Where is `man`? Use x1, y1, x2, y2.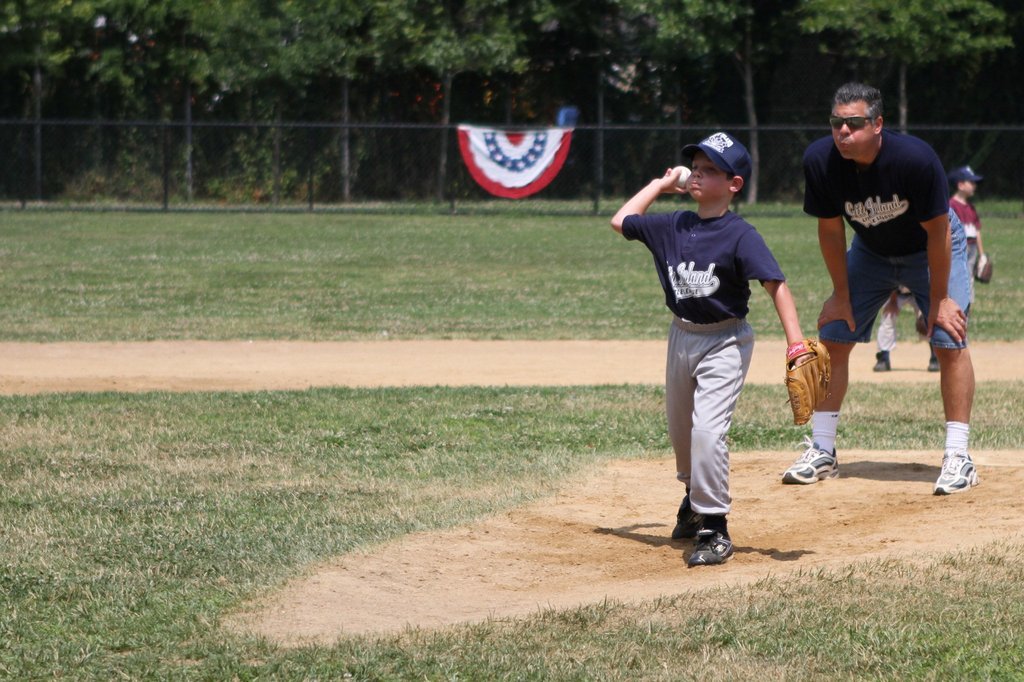
792, 87, 982, 467.
